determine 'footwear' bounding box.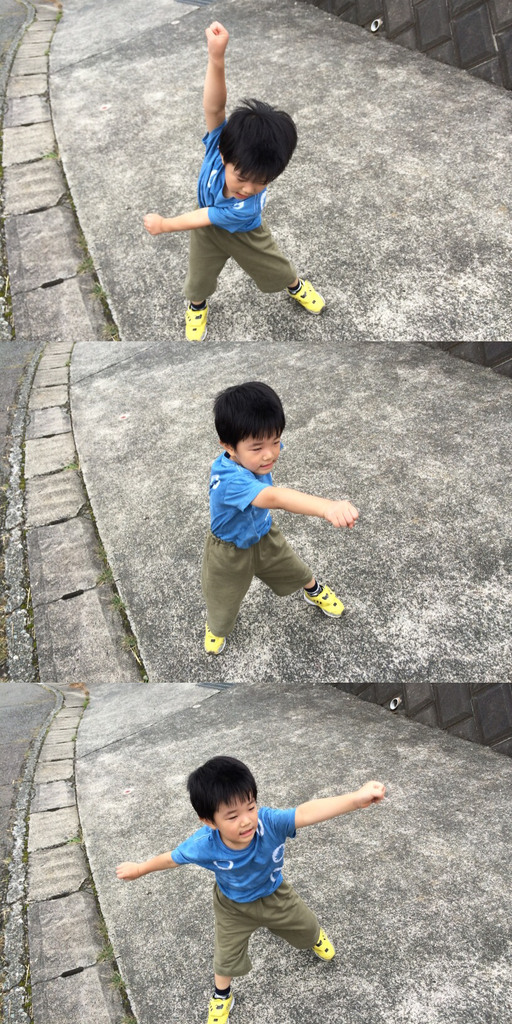
Determined: (left=184, top=303, right=208, bottom=342).
